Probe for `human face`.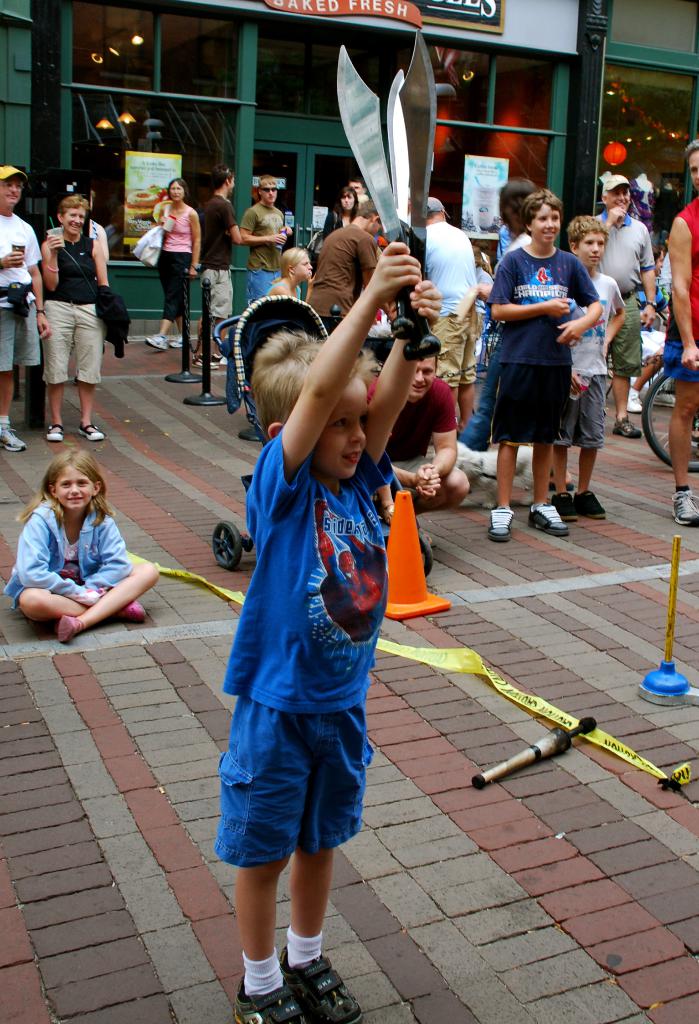
Probe result: region(290, 252, 313, 282).
